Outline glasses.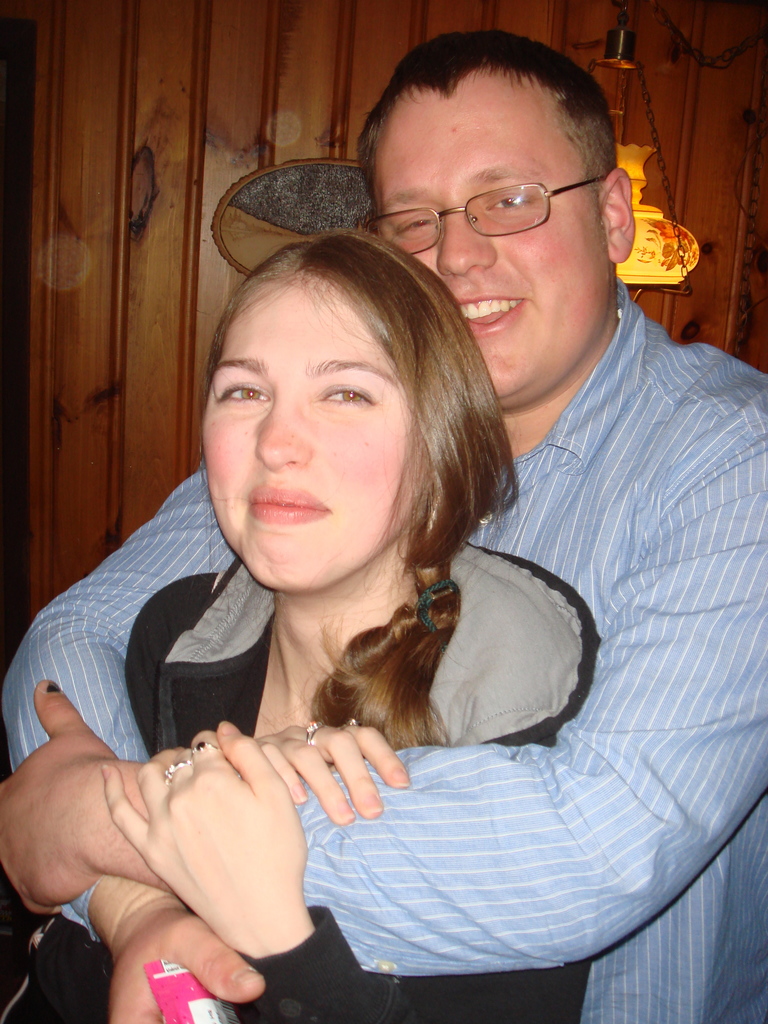
Outline: box=[364, 176, 603, 264].
